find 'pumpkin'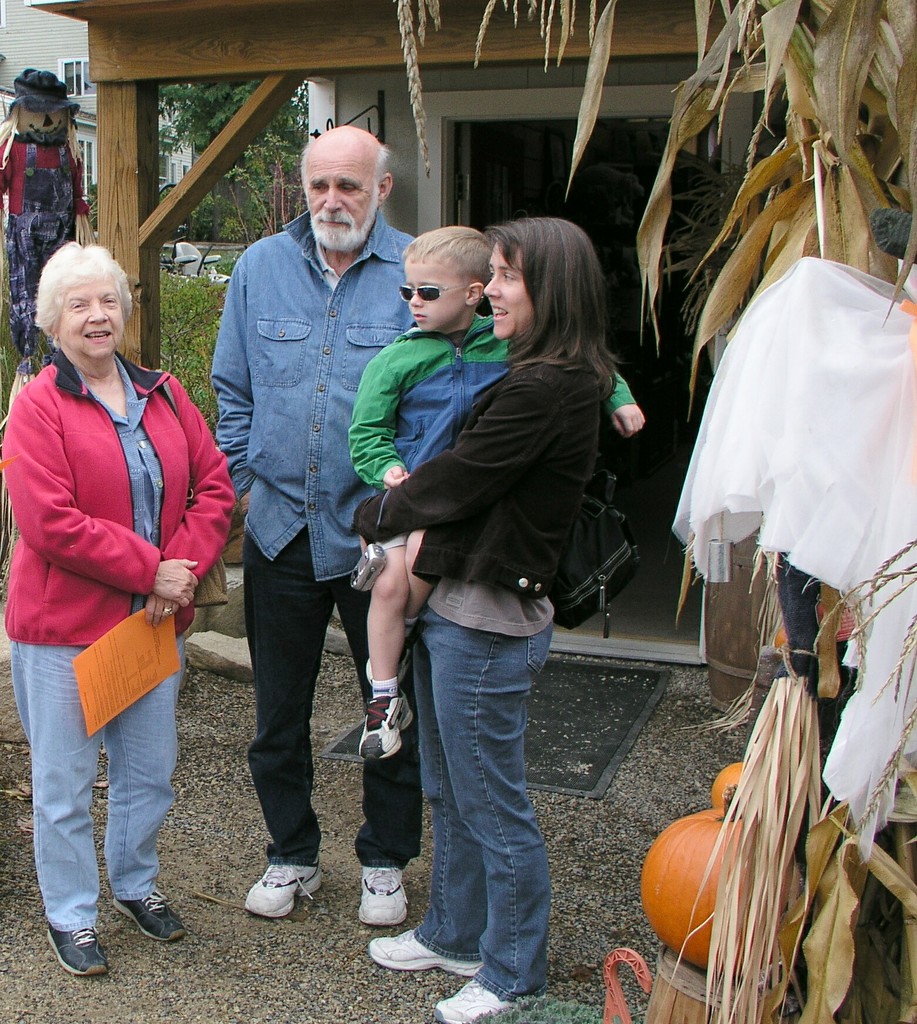
box=[710, 760, 801, 814]
